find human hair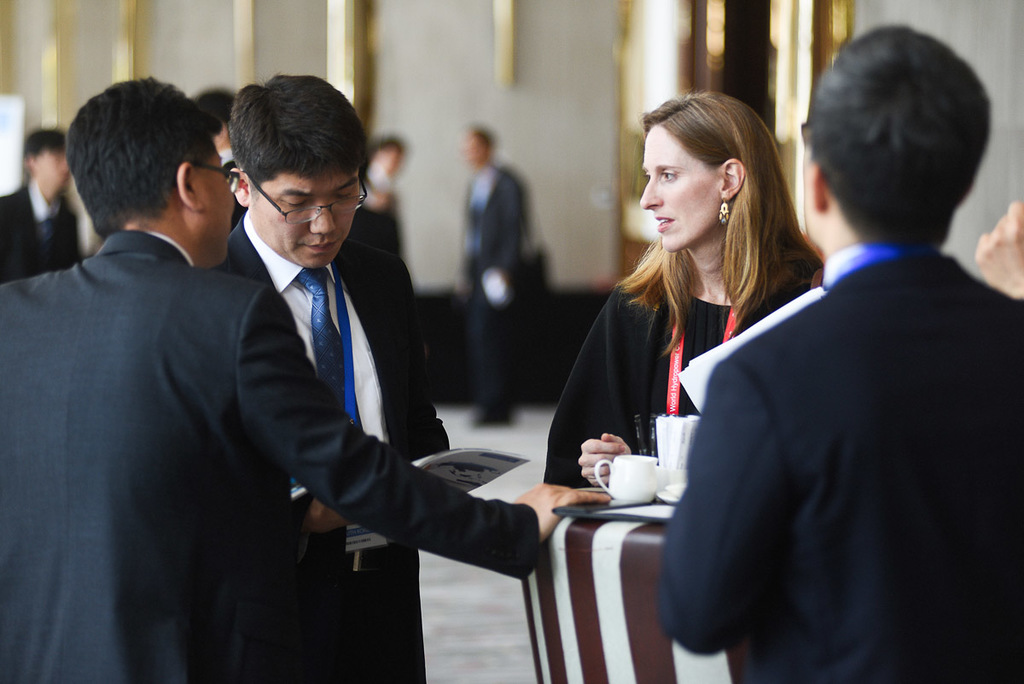
rect(20, 124, 68, 161)
